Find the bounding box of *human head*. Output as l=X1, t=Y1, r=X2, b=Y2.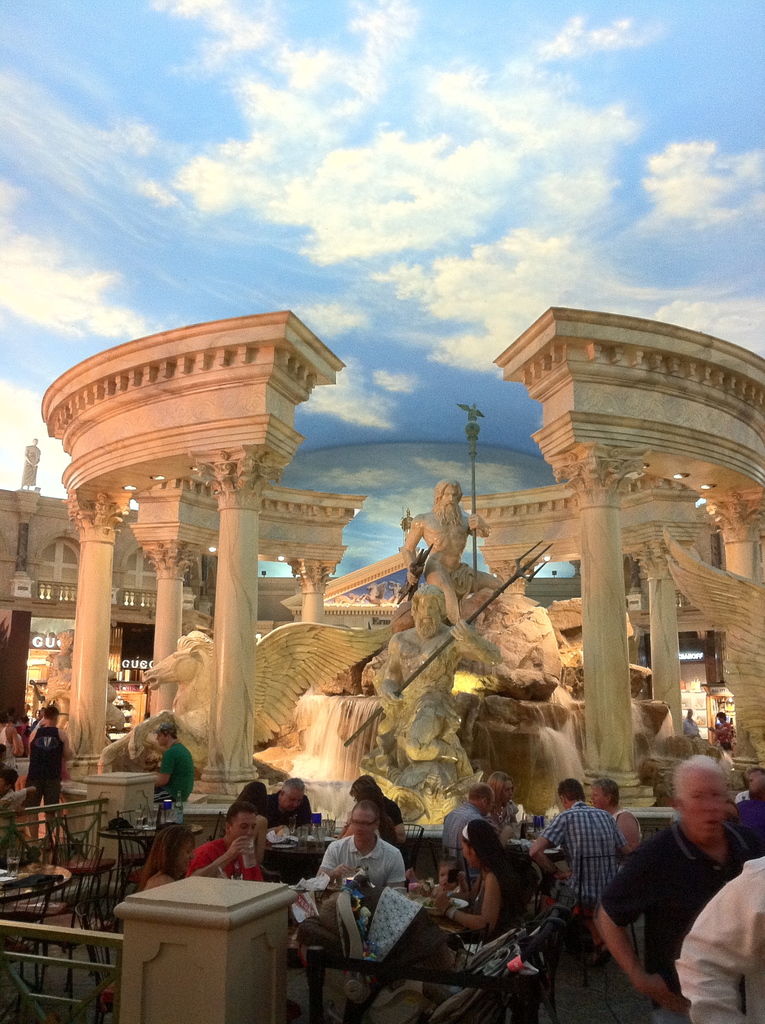
l=356, t=788, r=384, b=819.
